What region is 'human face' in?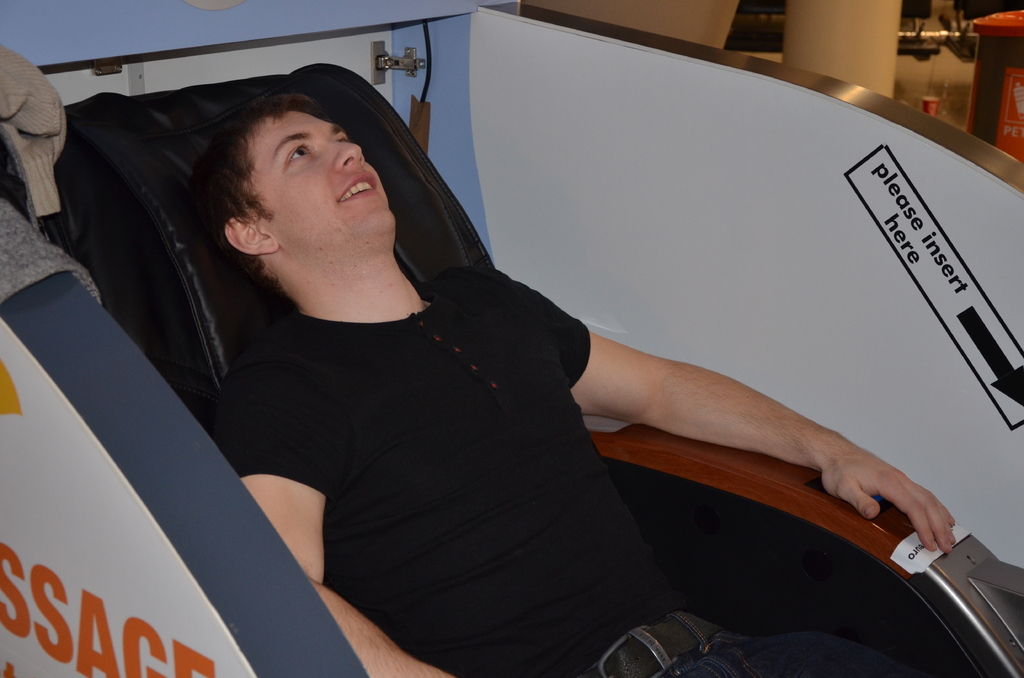
crop(255, 115, 393, 245).
